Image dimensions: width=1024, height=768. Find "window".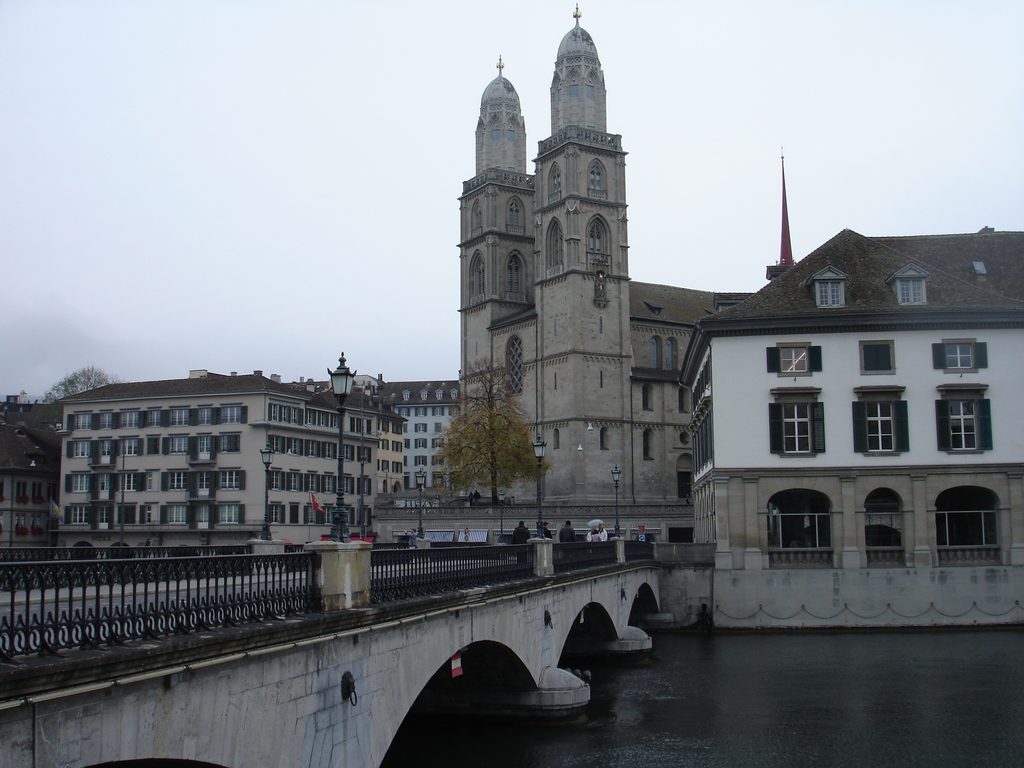
region(589, 160, 607, 204).
